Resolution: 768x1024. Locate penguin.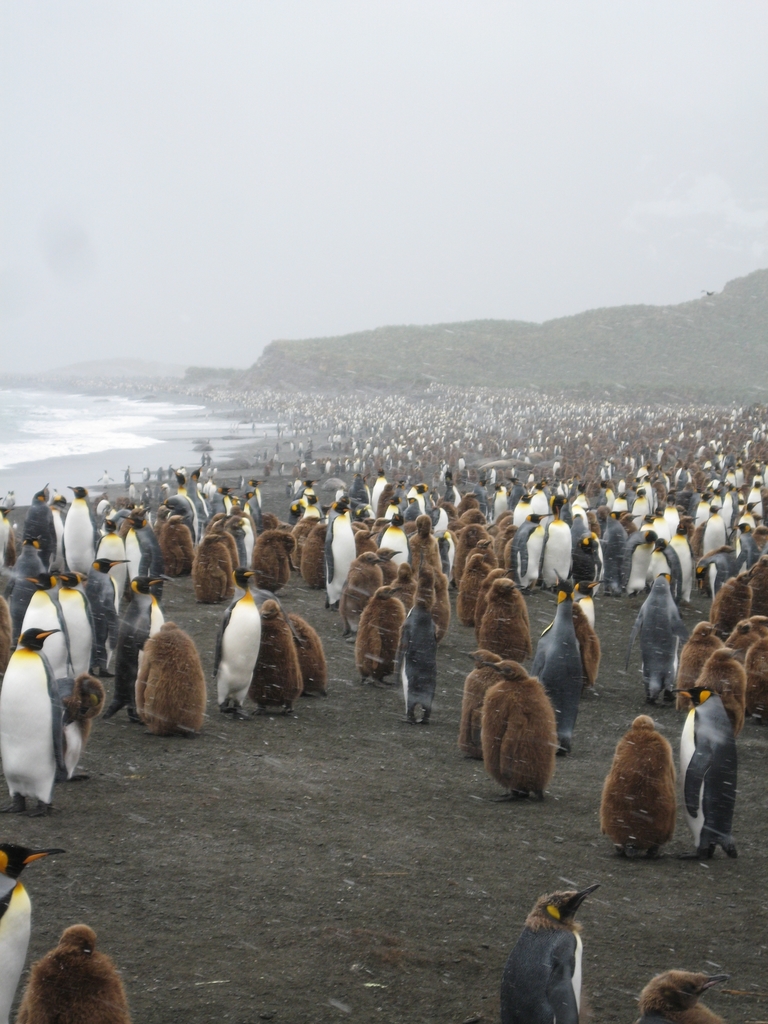
BBox(646, 505, 662, 547).
